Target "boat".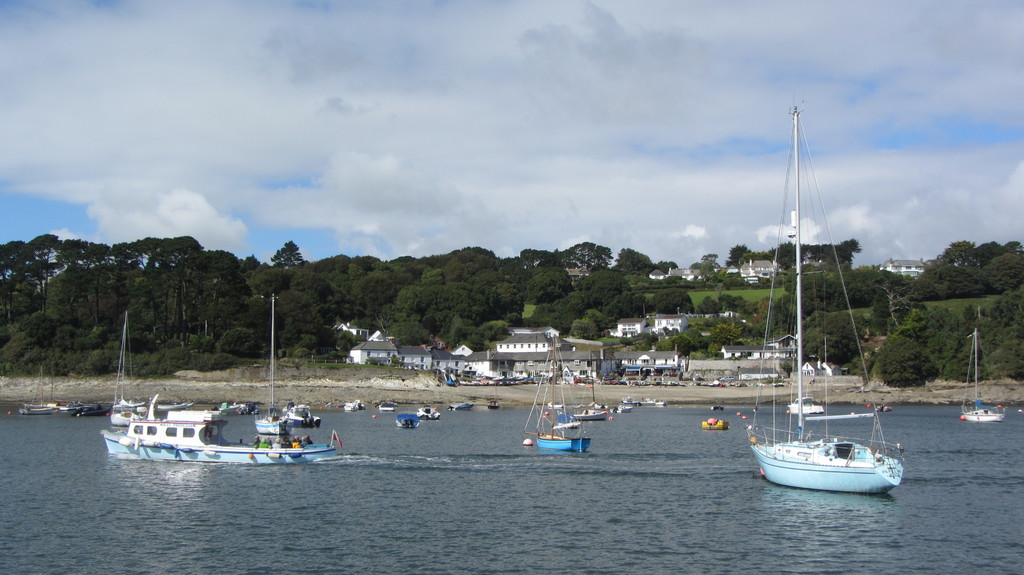
Target region: BBox(959, 327, 1011, 419).
